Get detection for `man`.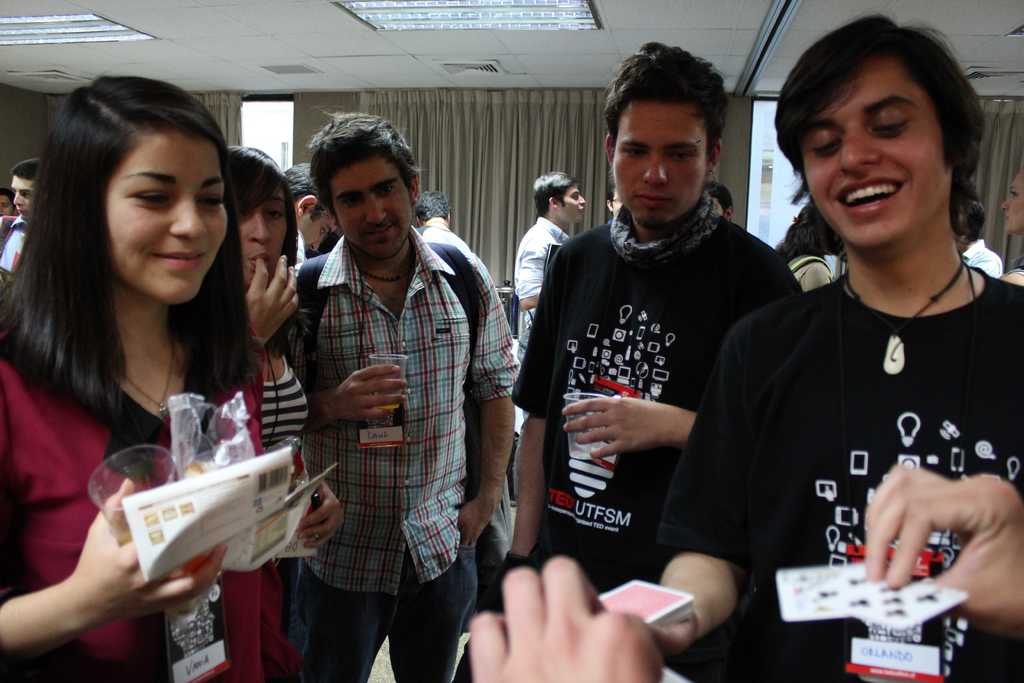
Detection: <bbox>279, 163, 349, 267</bbox>.
